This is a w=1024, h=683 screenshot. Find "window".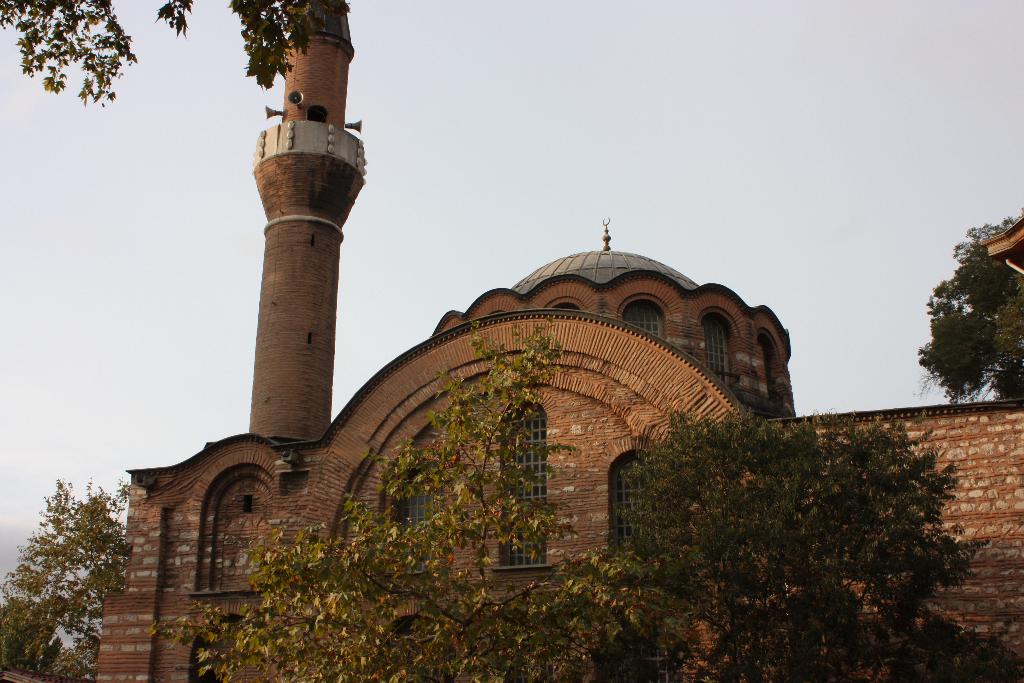
Bounding box: box(621, 456, 651, 554).
